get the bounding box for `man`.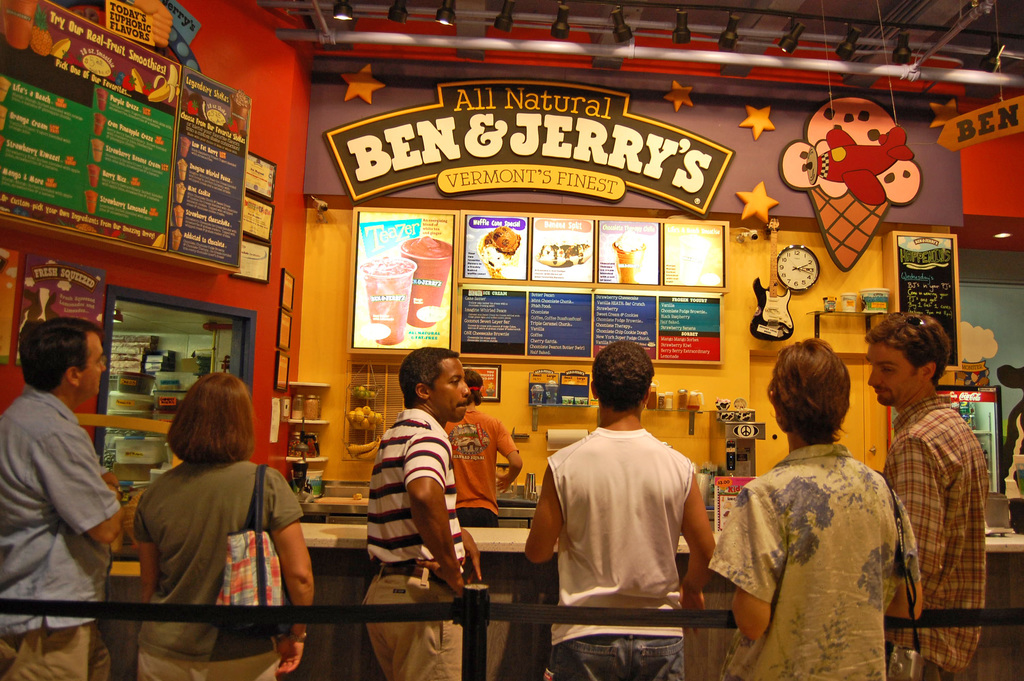
select_region(442, 367, 522, 527).
